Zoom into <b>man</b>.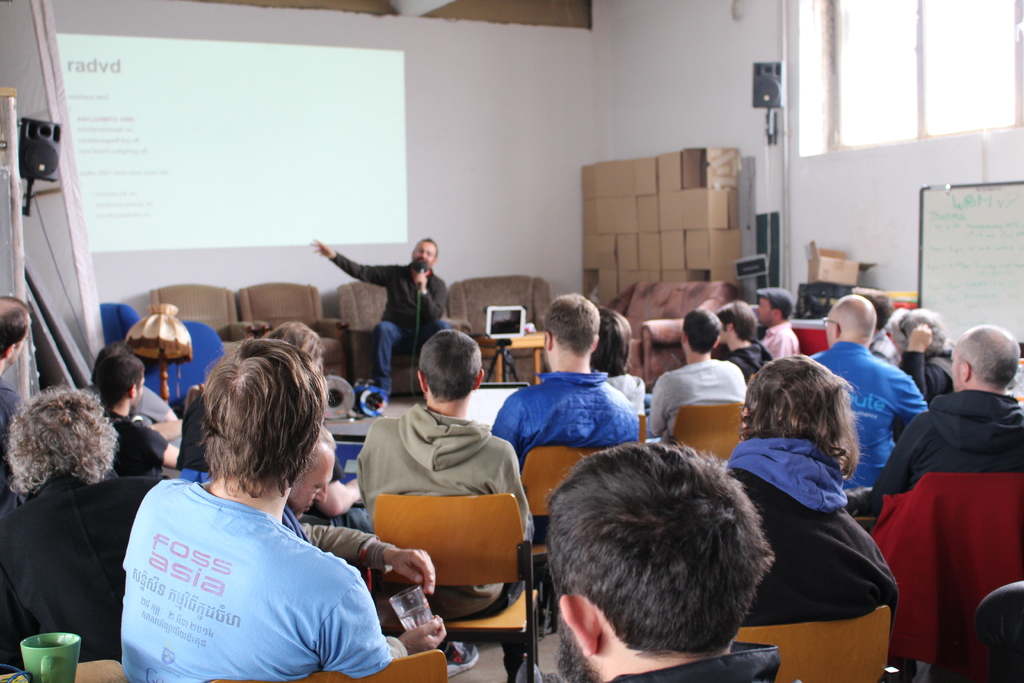
Zoom target: (left=493, top=292, right=643, bottom=465).
